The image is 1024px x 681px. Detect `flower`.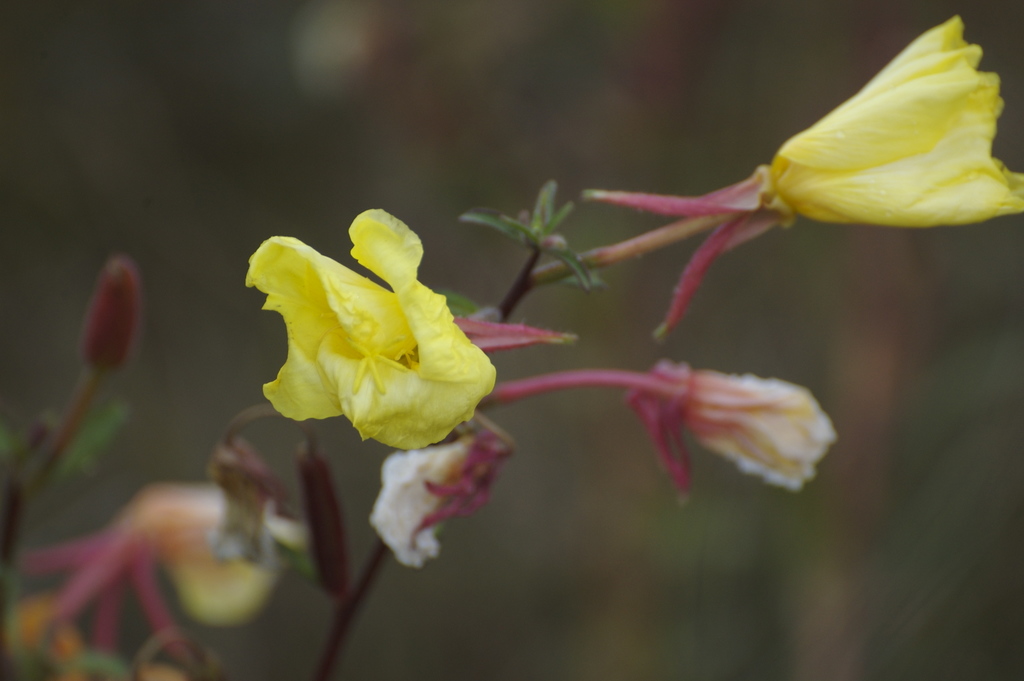
Detection: box(234, 201, 503, 474).
